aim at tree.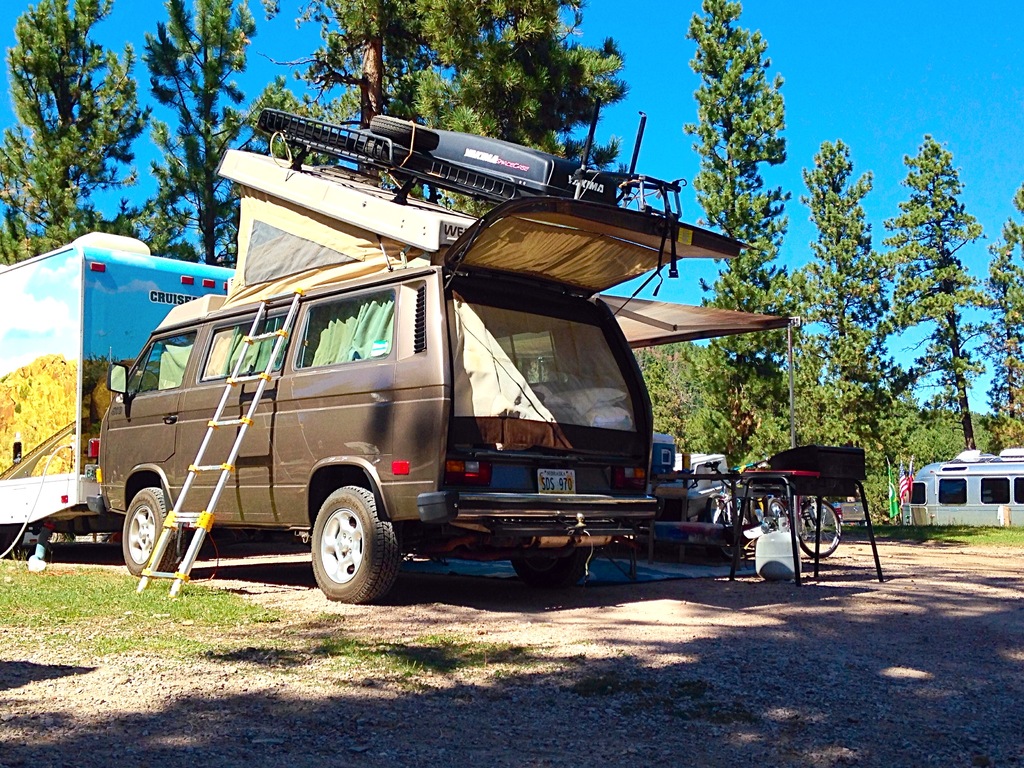
Aimed at (880,138,993,449).
